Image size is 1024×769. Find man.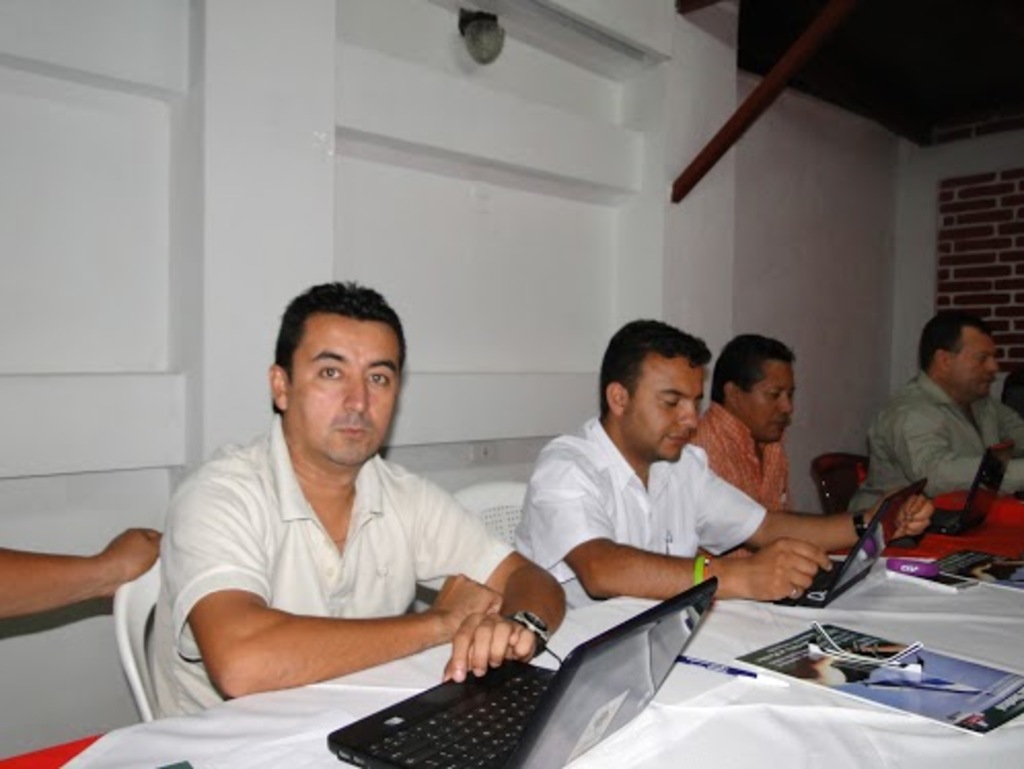
[x1=845, y1=306, x2=1022, y2=514].
